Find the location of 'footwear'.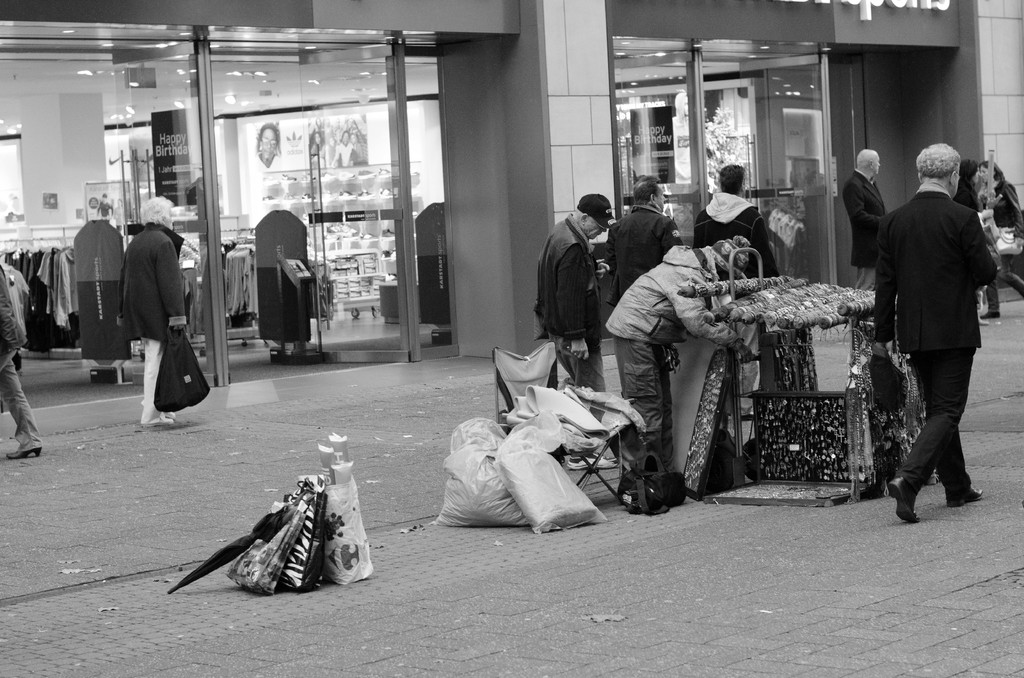
Location: box=[6, 439, 41, 459].
